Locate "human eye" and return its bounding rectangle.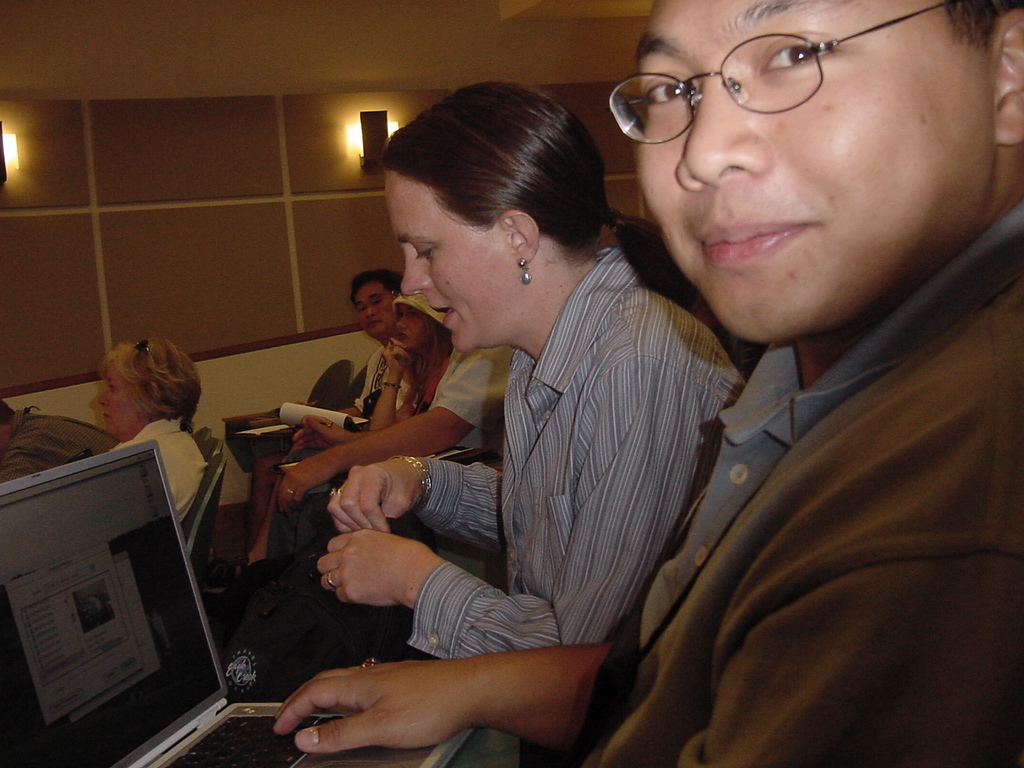
locate(758, 36, 841, 73).
